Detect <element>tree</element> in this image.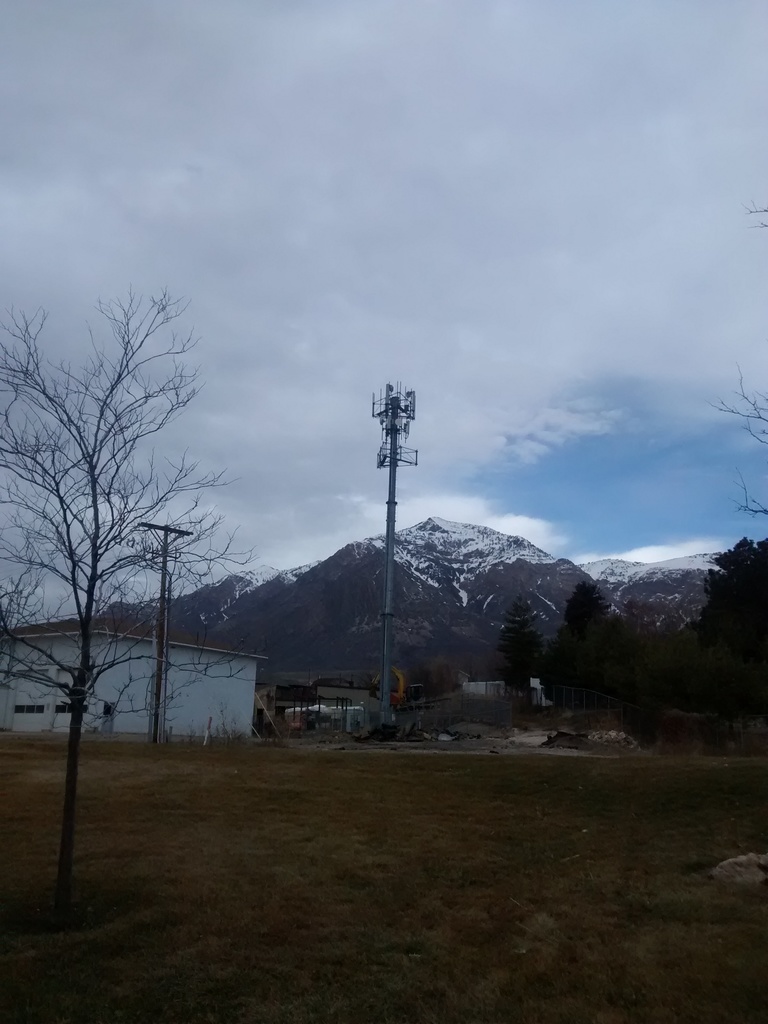
Detection: rect(0, 271, 196, 943).
